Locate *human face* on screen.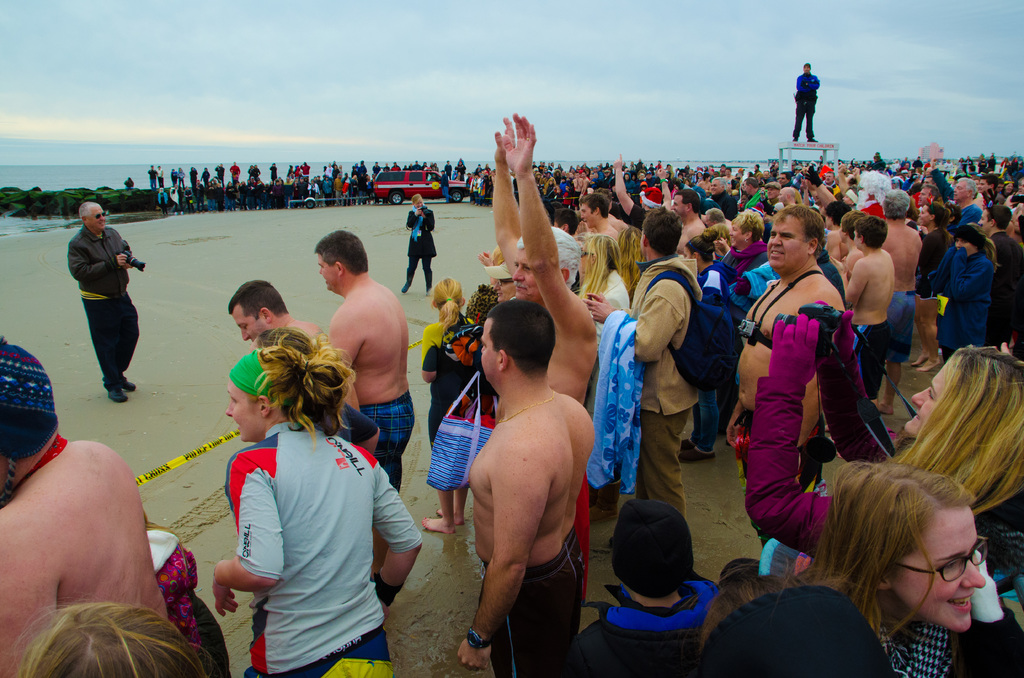
On screen at 742:180:753:195.
